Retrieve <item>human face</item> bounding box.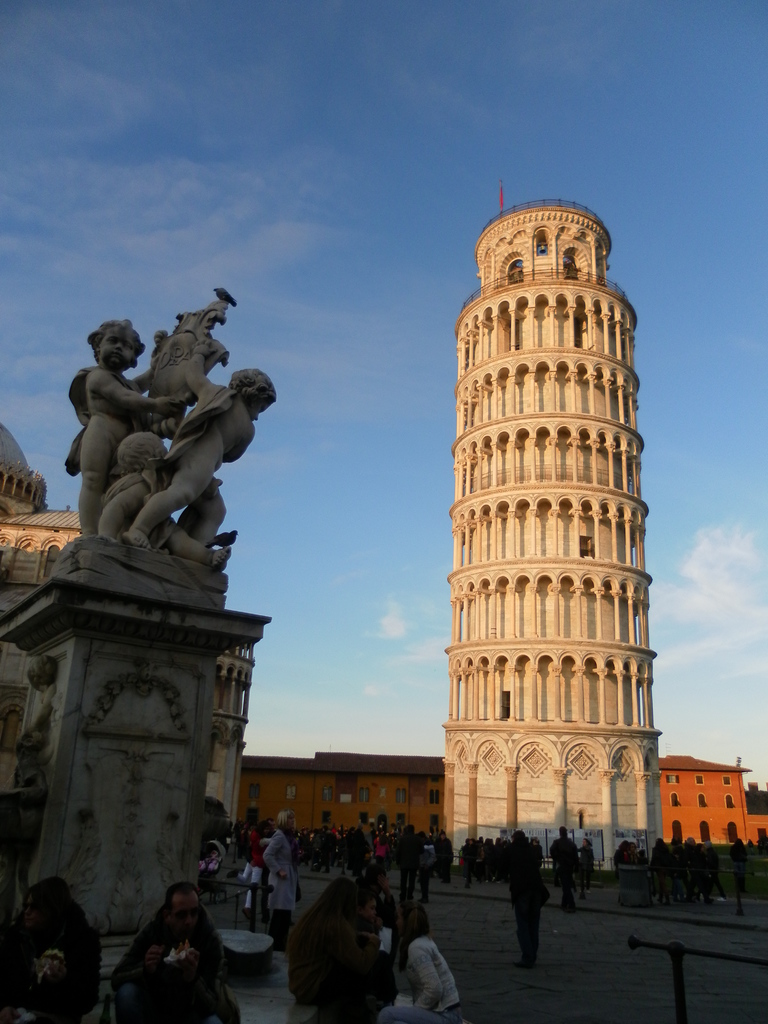
Bounding box: 171 891 196 929.
